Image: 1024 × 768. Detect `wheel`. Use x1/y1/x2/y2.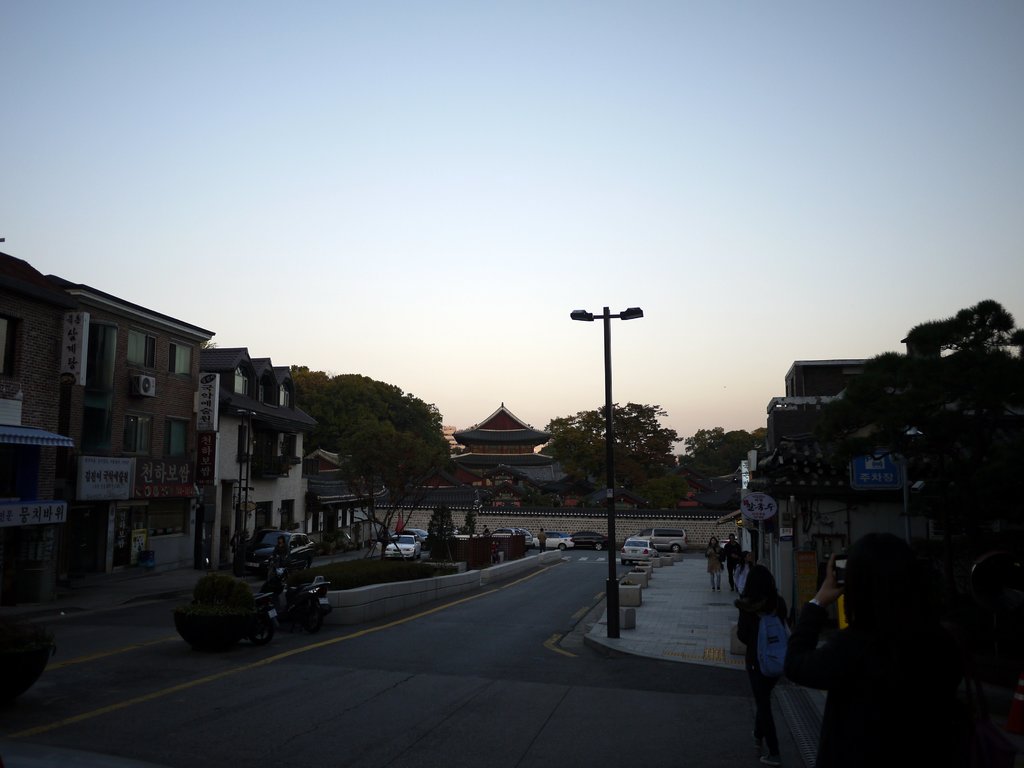
670/538/683/554.
